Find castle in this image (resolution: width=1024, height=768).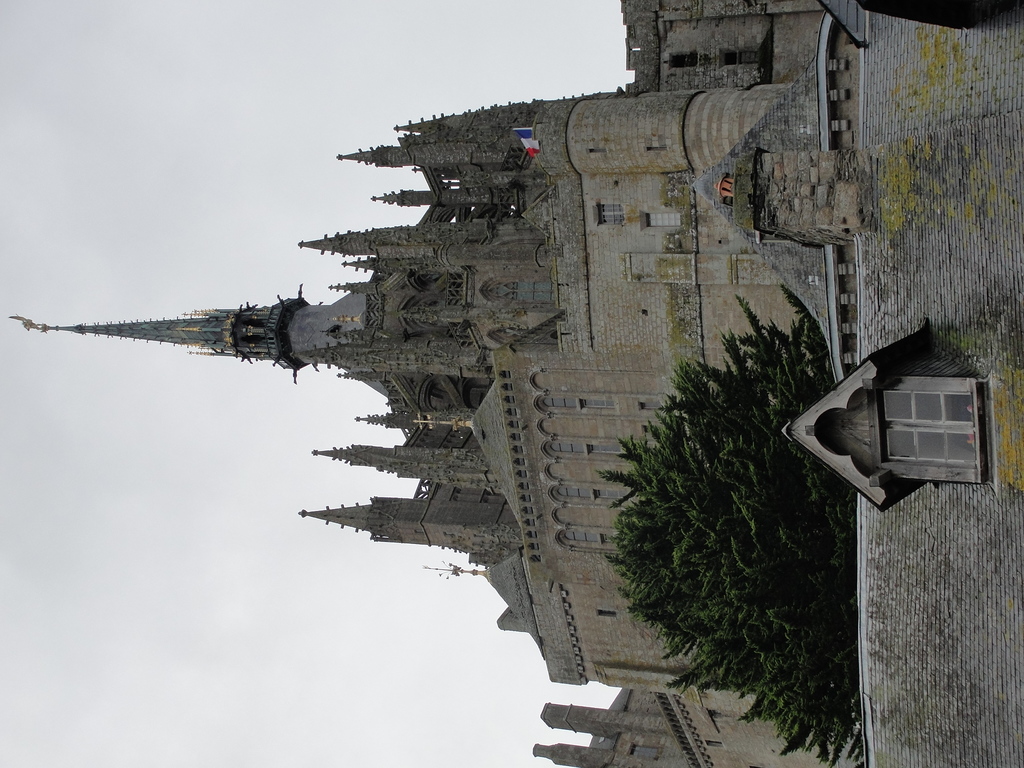
detection(6, 0, 1023, 767).
